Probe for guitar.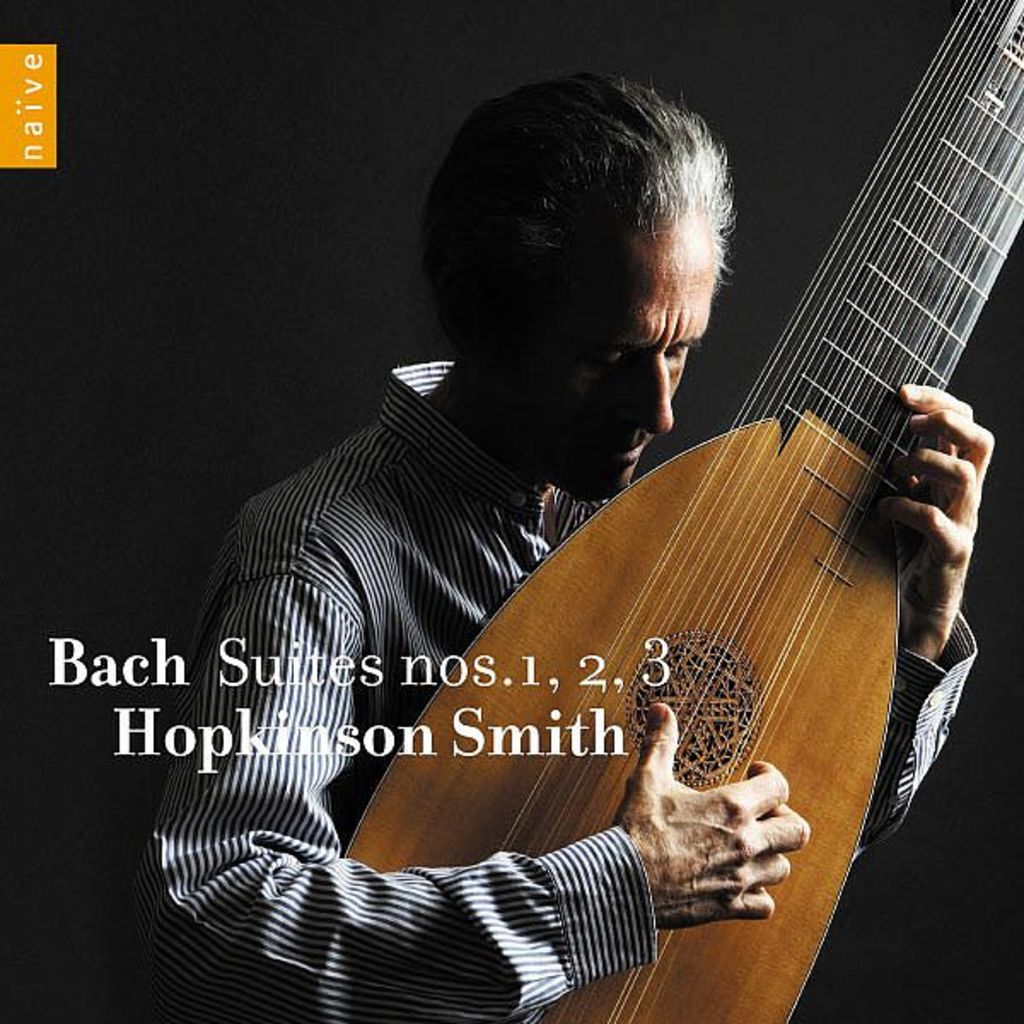
Probe result: bbox(348, 0, 1022, 1022).
